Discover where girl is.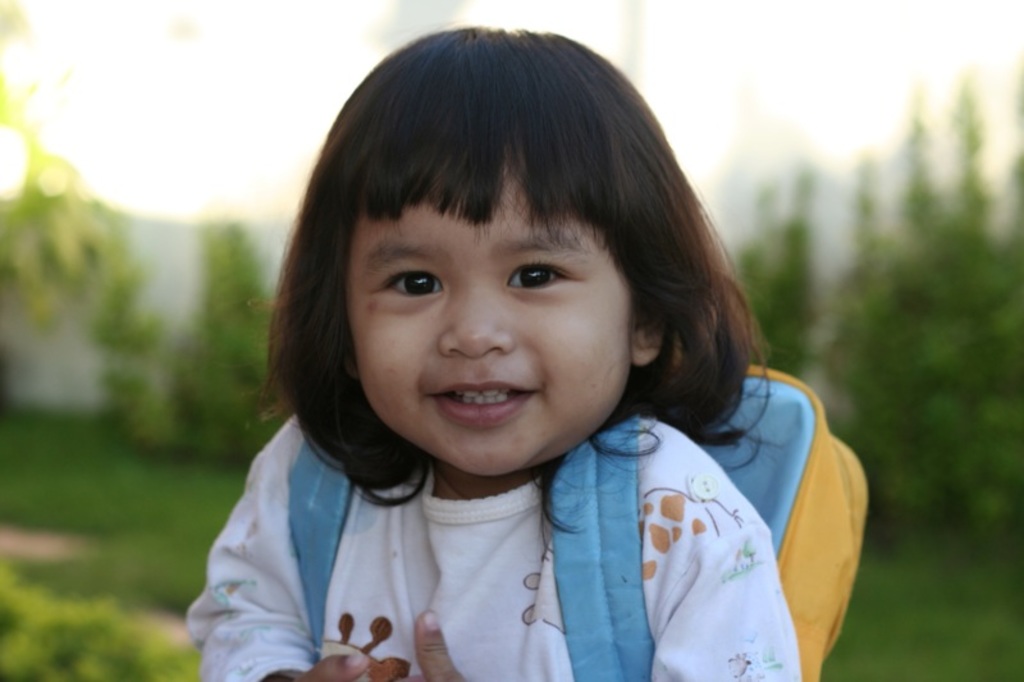
Discovered at <region>182, 23, 869, 681</region>.
